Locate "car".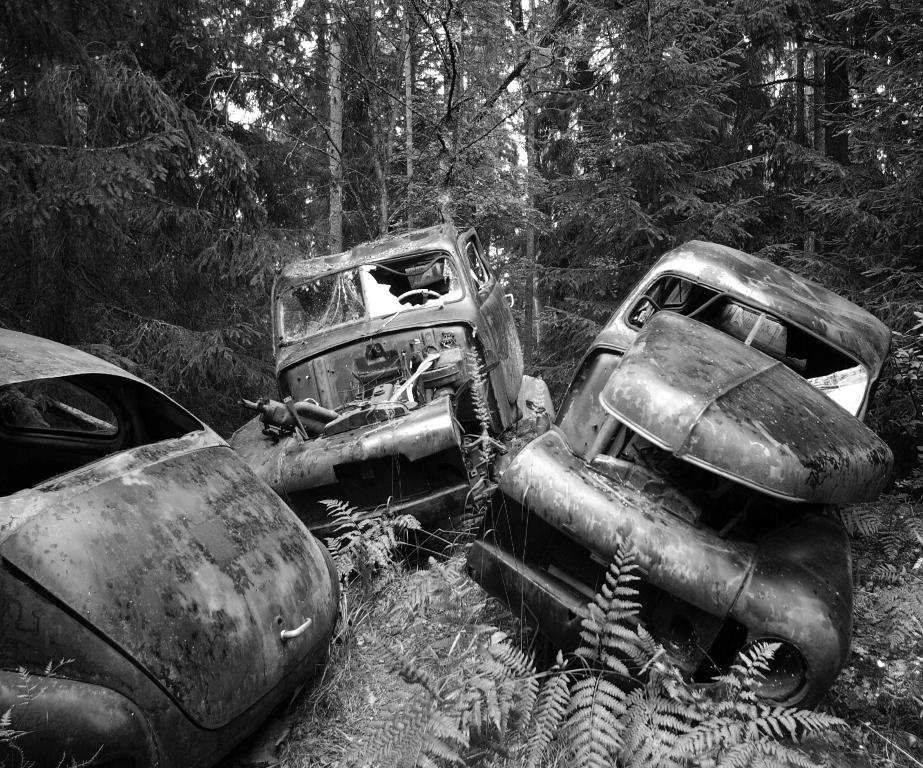
Bounding box: 0:326:340:767.
